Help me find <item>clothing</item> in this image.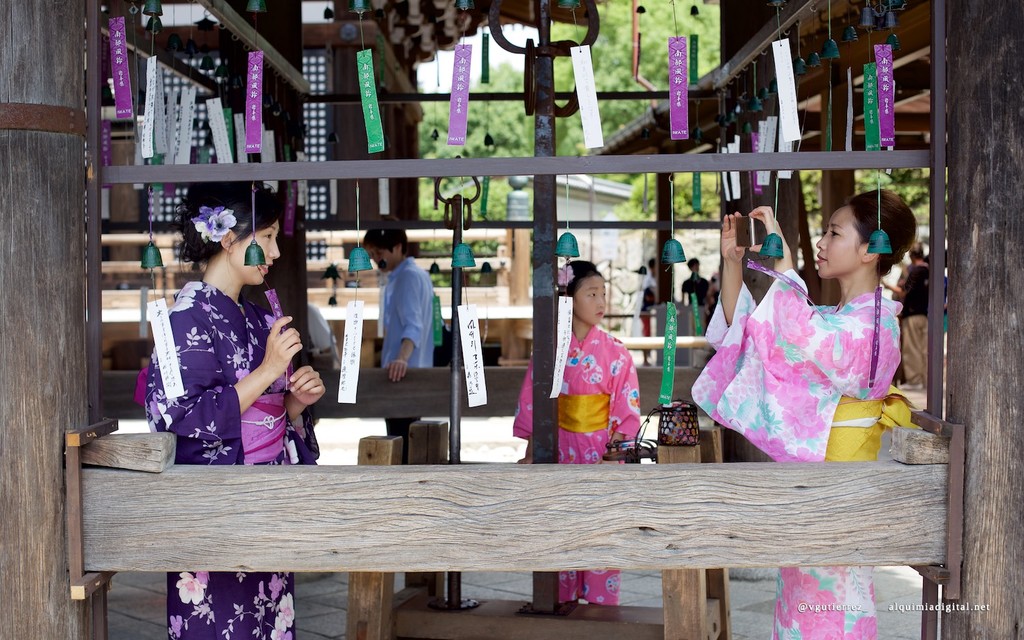
Found it: (x1=139, y1=270, x2=310, y2=639).
